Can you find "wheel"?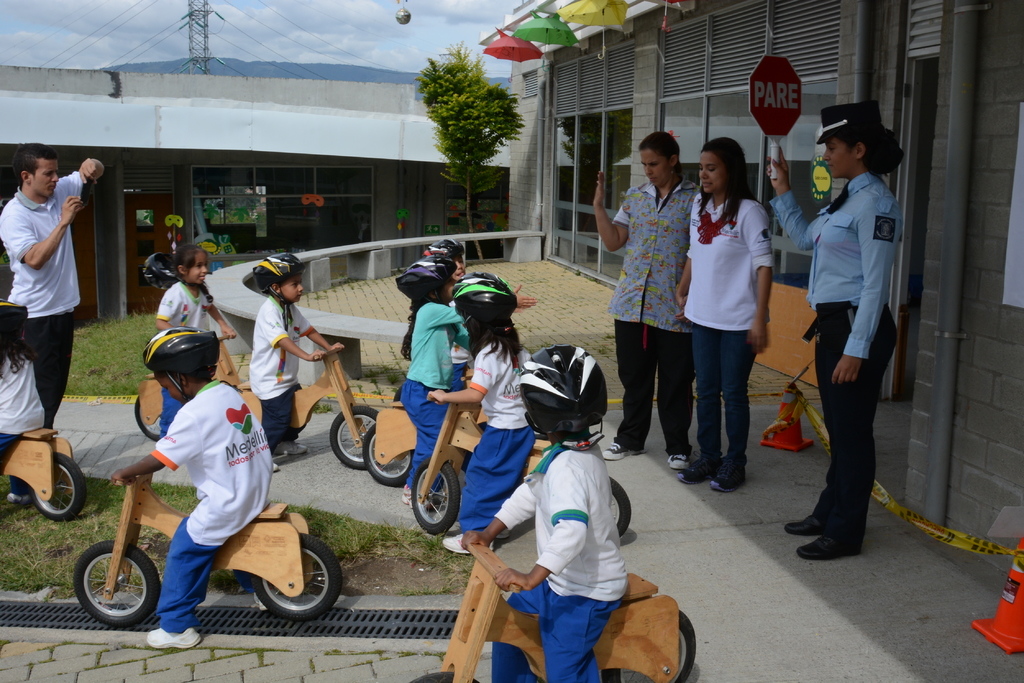
Yes, bounding box: <box>407,671,478,682</box>.
